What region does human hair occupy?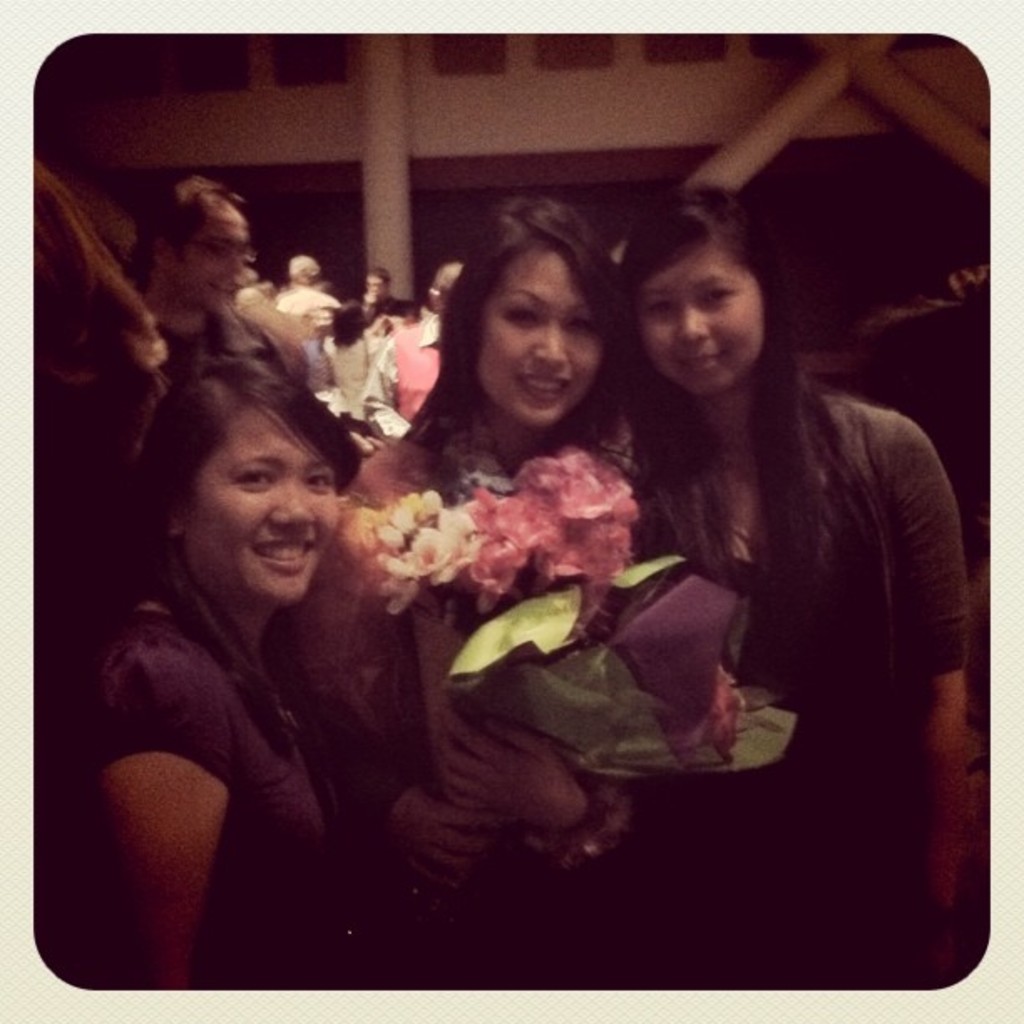
region(614, 174, 870, 676).
